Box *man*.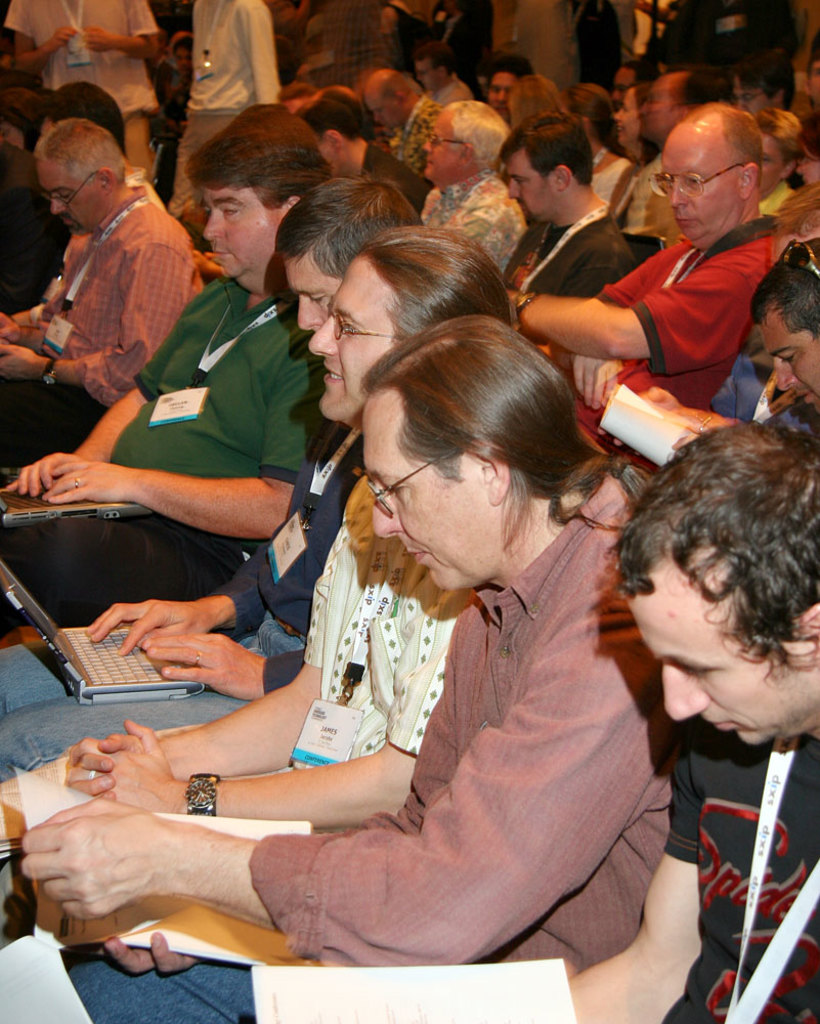
{"x1": 406, "y1": 45, "x2": 477, "y2": 100}.
